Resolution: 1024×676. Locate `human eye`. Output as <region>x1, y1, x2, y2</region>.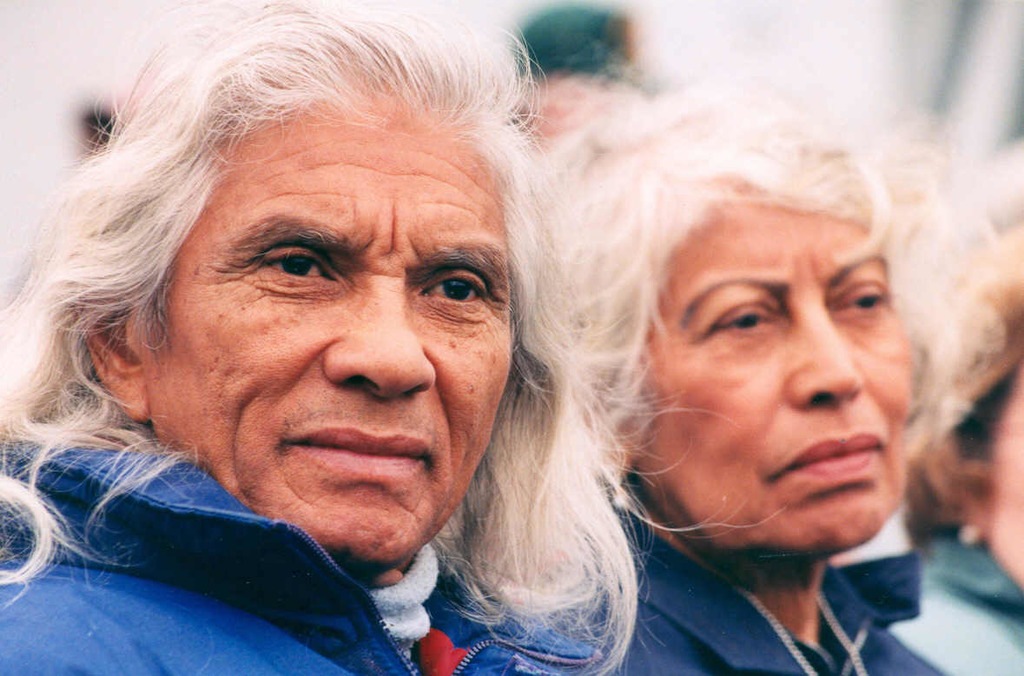
<region>716, 298, 779, 334</region>.
